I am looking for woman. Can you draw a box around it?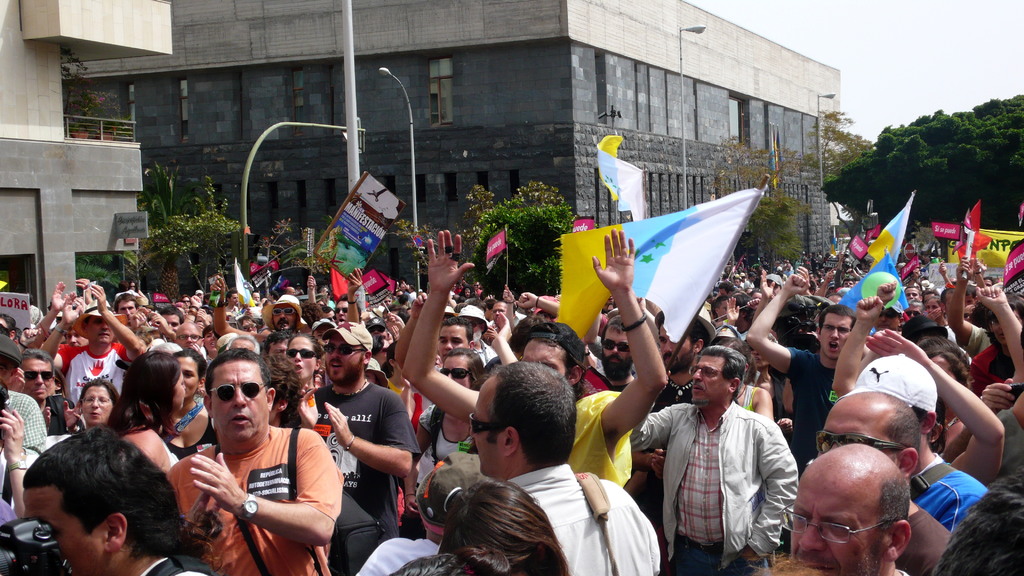
Sure, the bounding box is <region>75, 374, 118, 426</region>.
